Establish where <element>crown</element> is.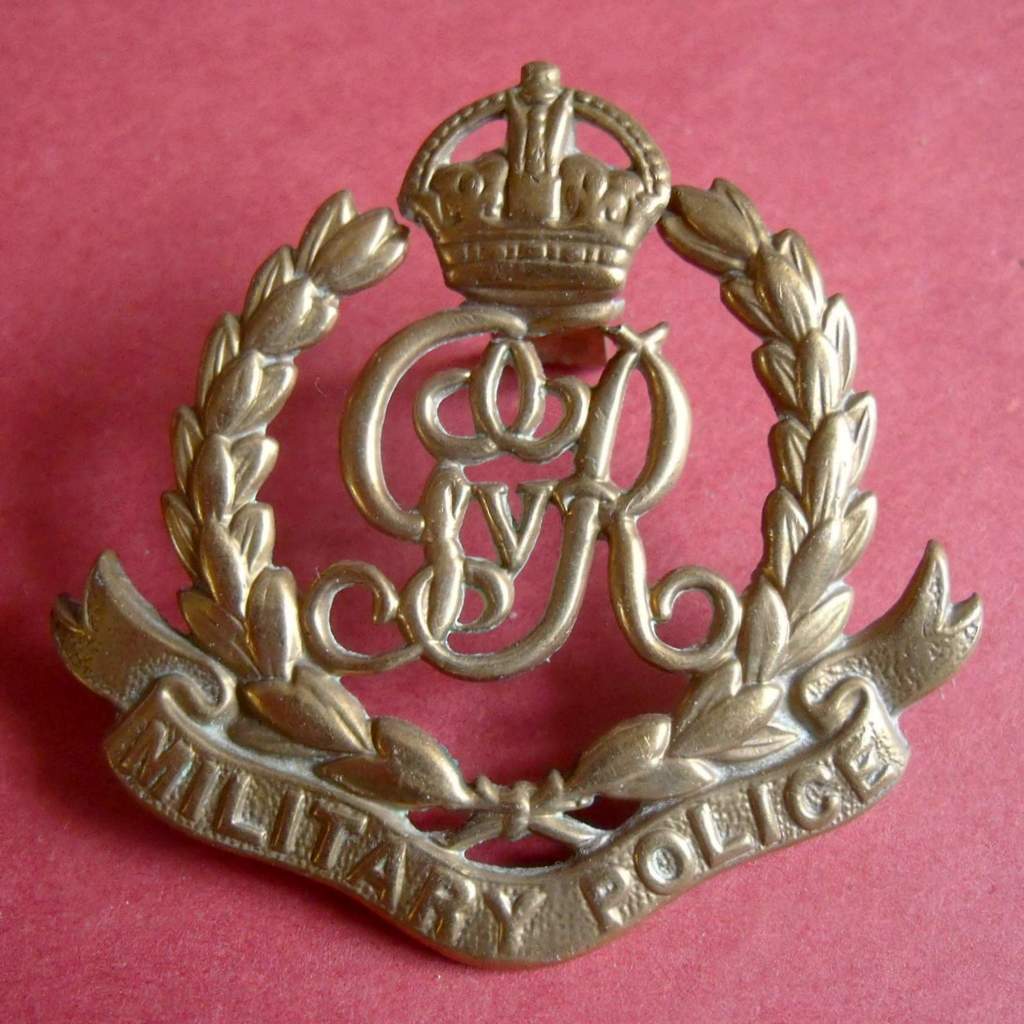
Established at rect(397, 57, 676, 298).
